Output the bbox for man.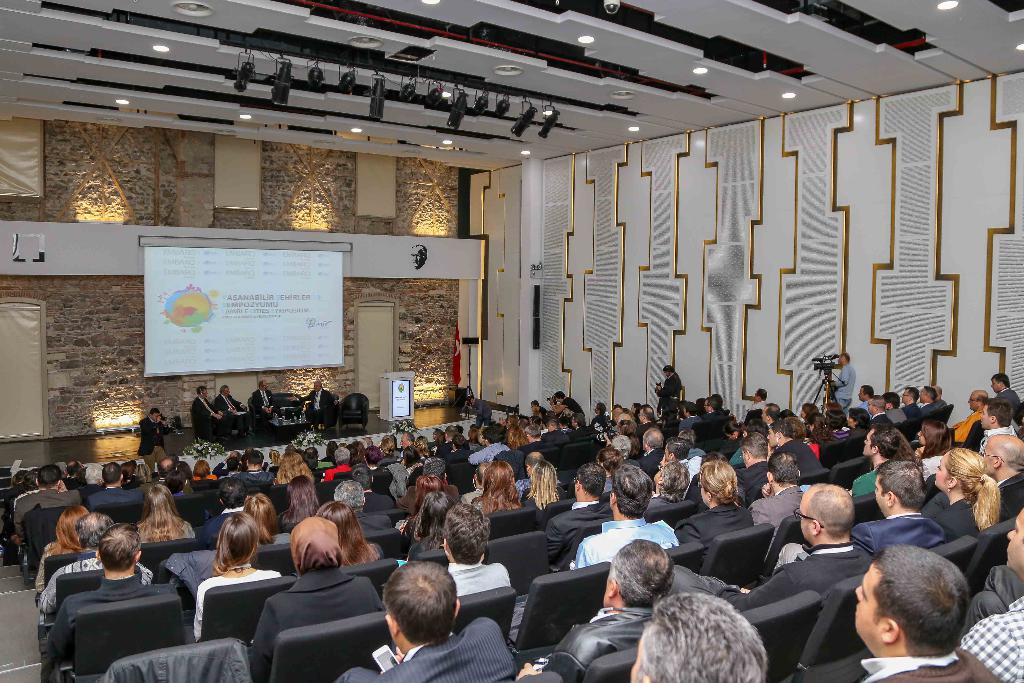
crop(628, 593, 767, 682).
